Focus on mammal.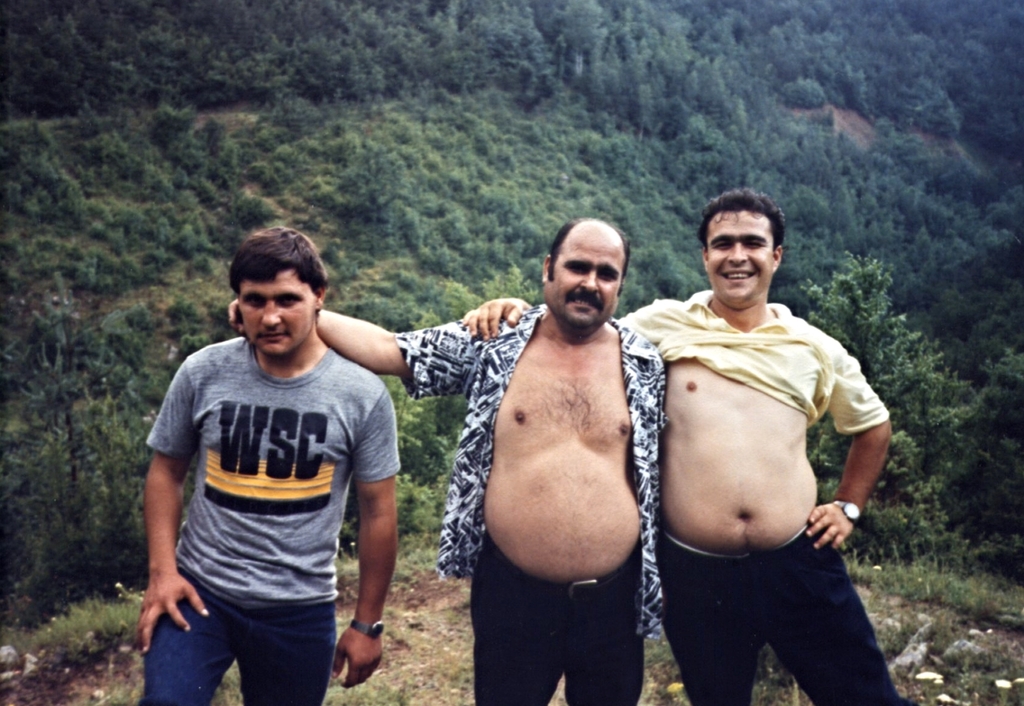
Focused at [x1=460, y1=187, x2=901, y2=705].
